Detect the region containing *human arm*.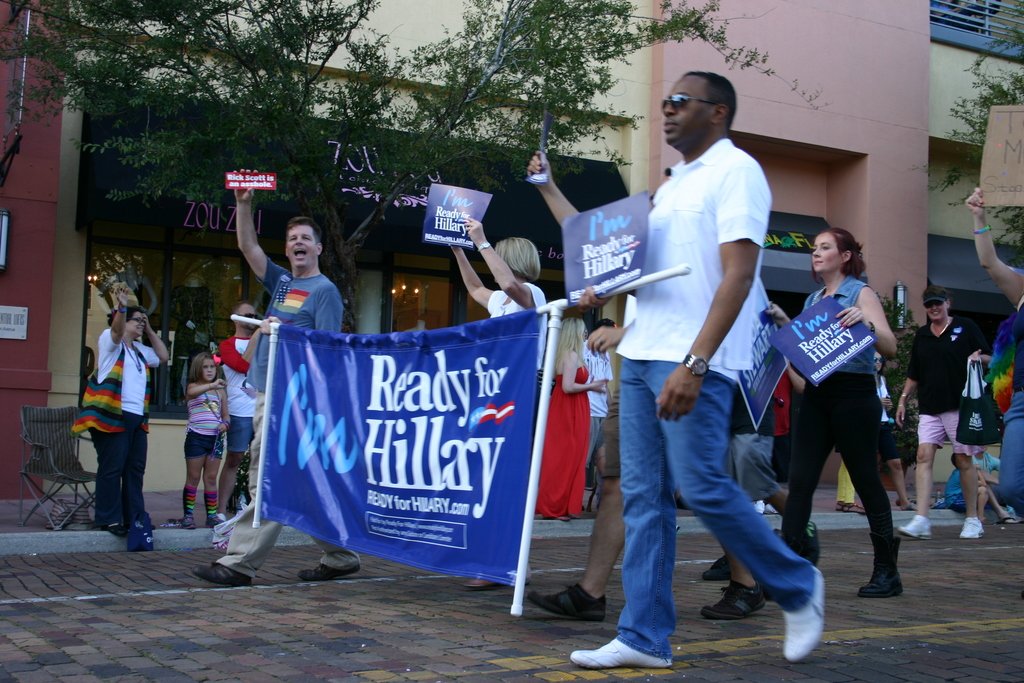
box=[588, 319, 634, 358].
